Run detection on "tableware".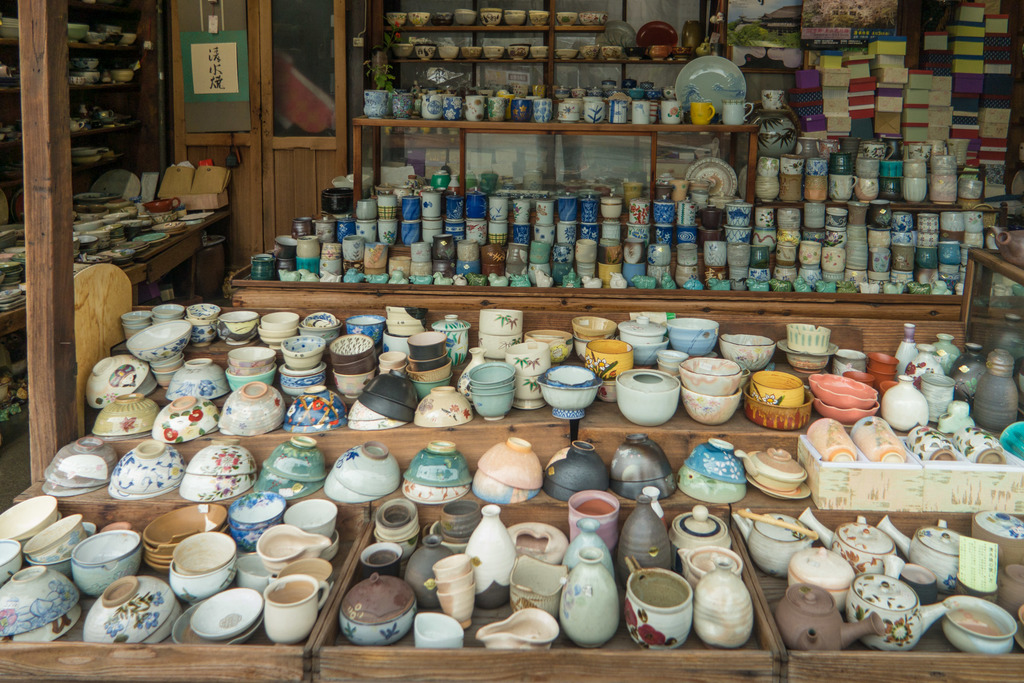
Result: BBox(576, 190, 598, 224).
